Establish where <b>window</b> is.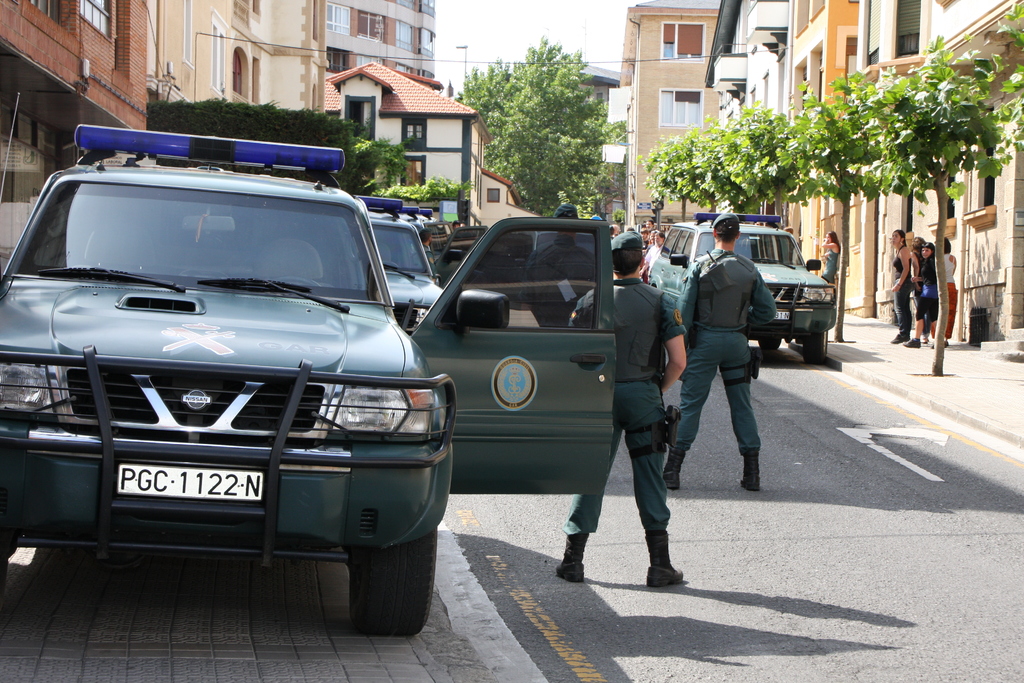
Established at 397:152:422:189.
